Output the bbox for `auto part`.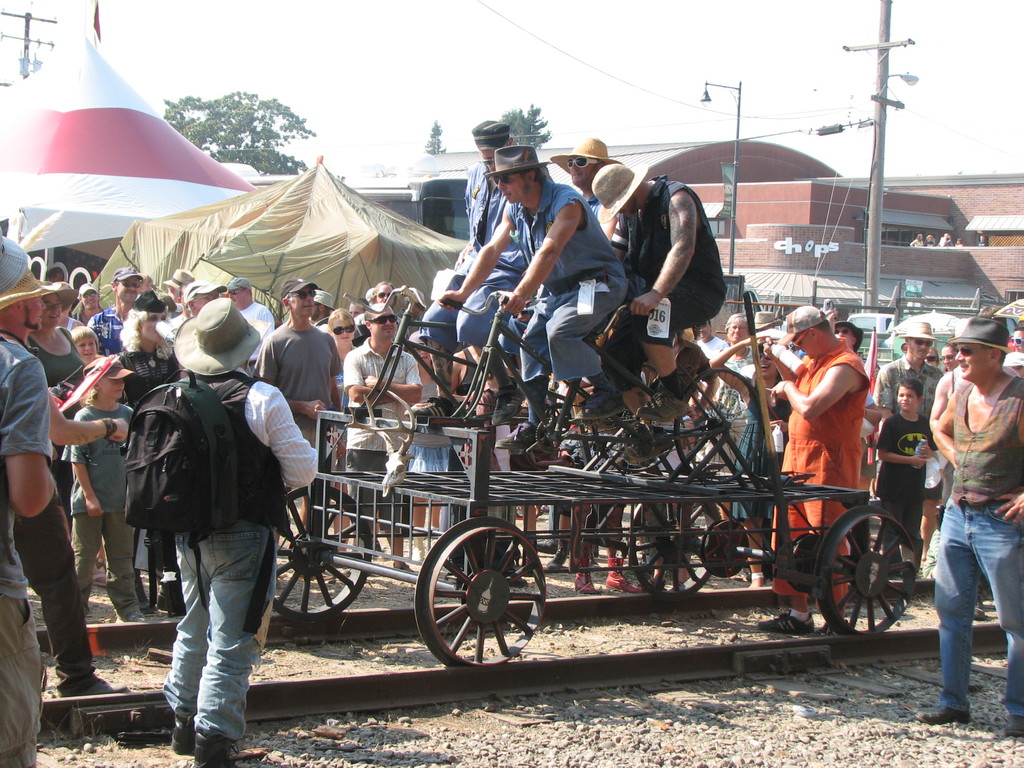
x1=805, y1=502, x2=925, y2=632.
